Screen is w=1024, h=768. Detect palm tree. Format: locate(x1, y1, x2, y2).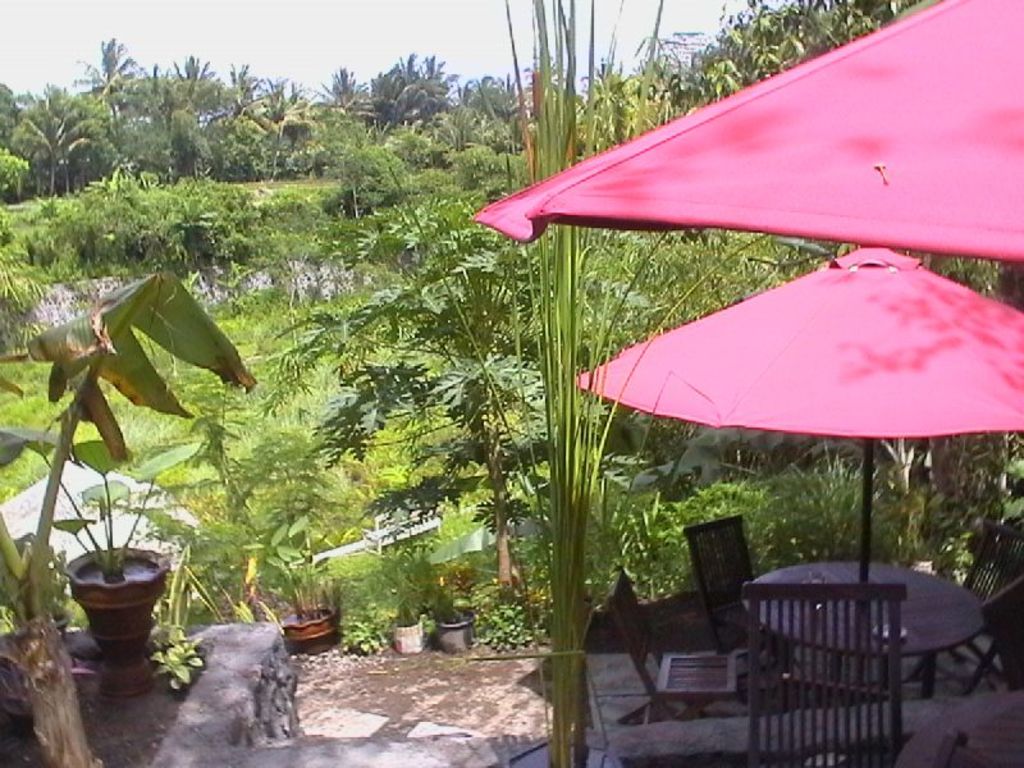
locate(229, 74, 294, 202).
